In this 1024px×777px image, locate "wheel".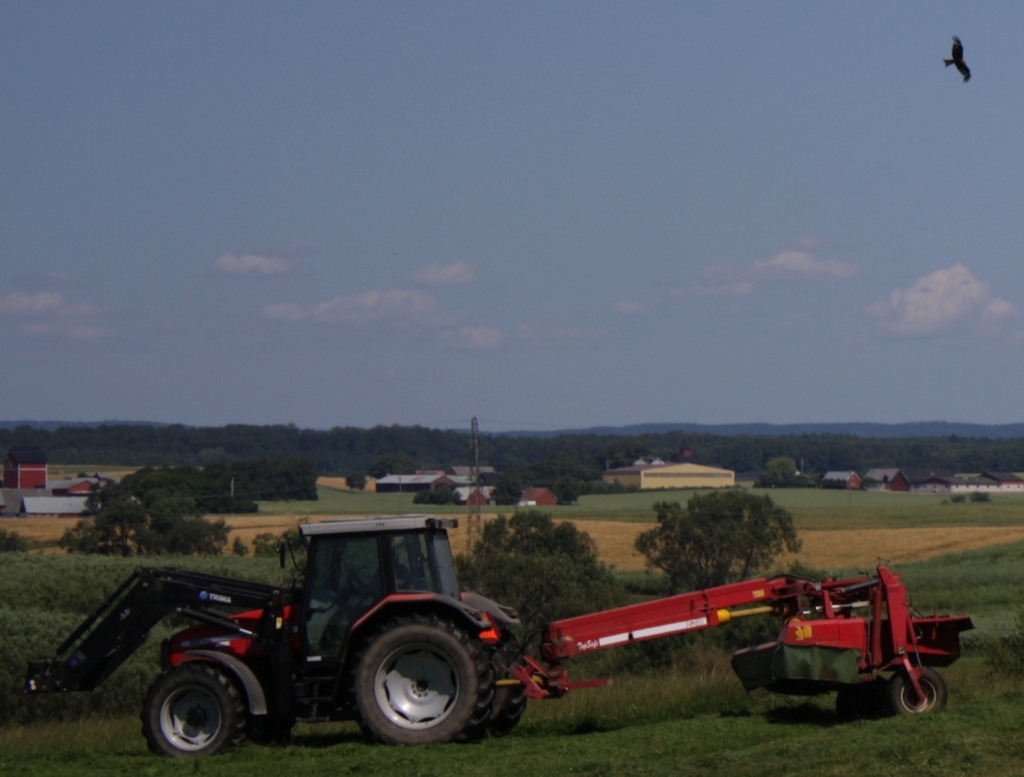
Bounding box: [left=133, top=669, right=244, bottom=763].
